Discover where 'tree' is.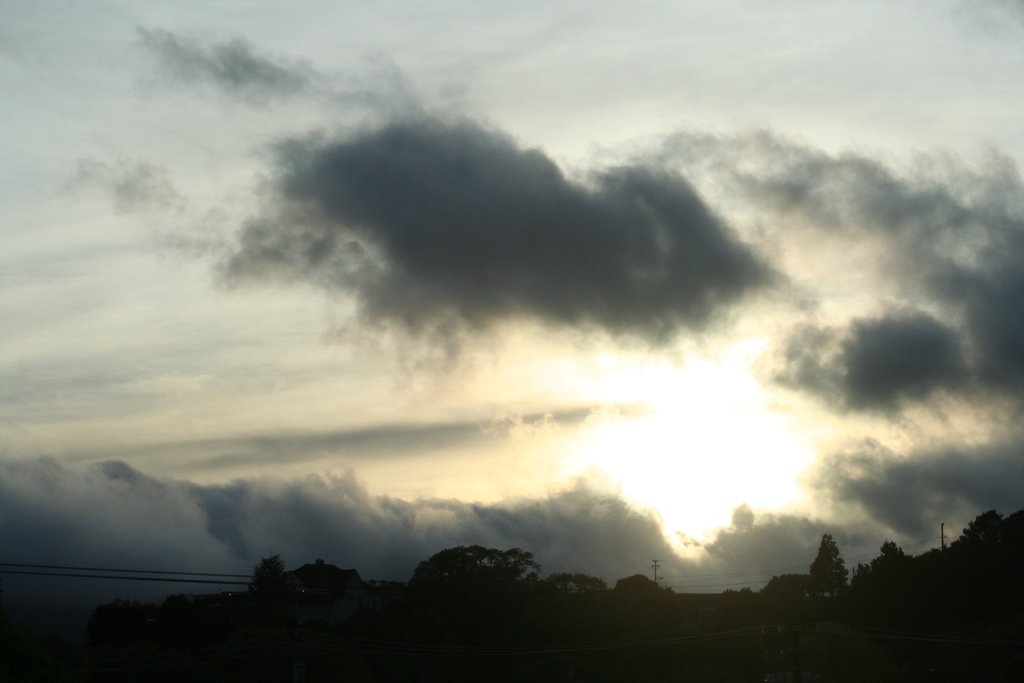
Discovered at <bbox>395, 536, 538, 607</bbox>.
